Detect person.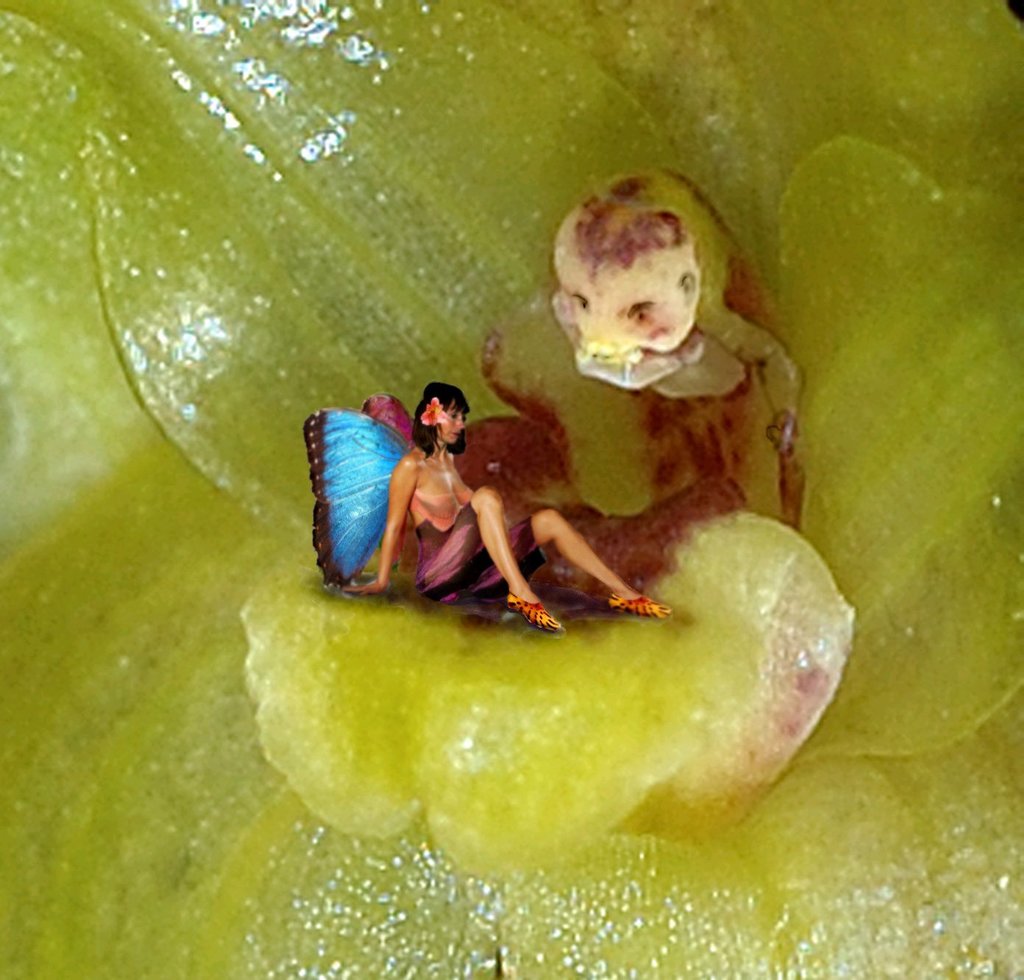
Detected at [left=344, top=380, right=672, bottom=633].
